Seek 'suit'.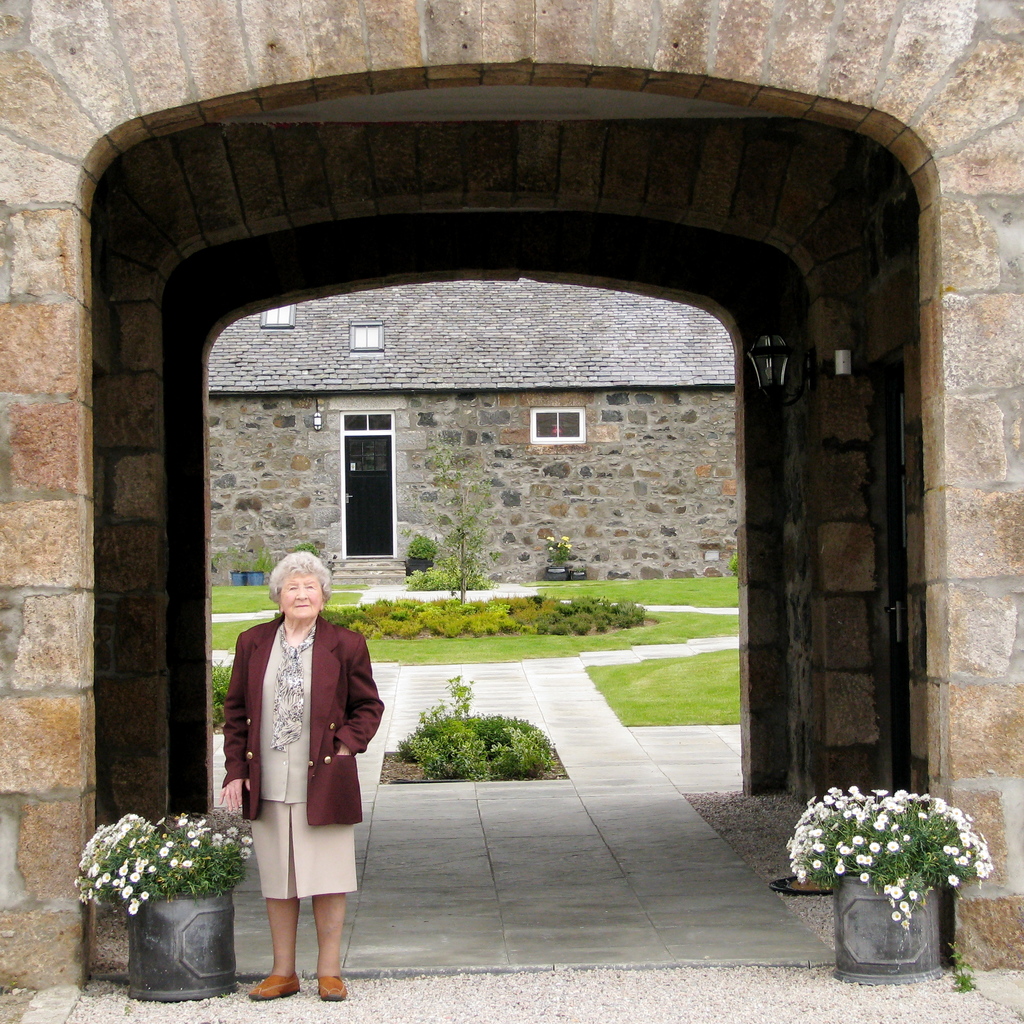
box=[217, 596, 381, 929].
